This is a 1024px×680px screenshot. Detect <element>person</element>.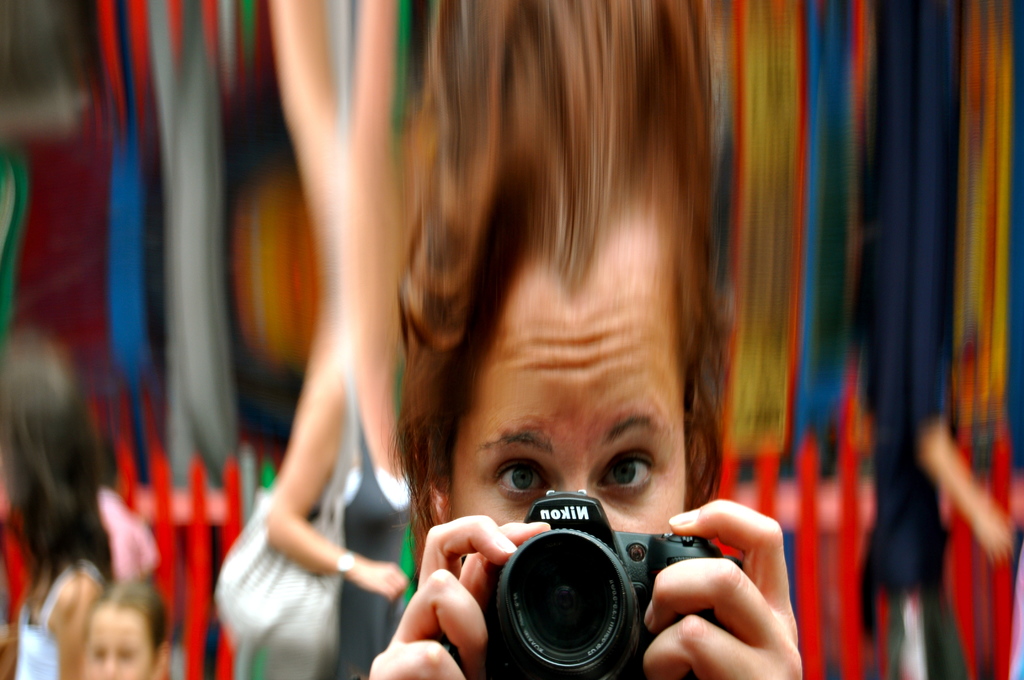
[0,339,152,679].
